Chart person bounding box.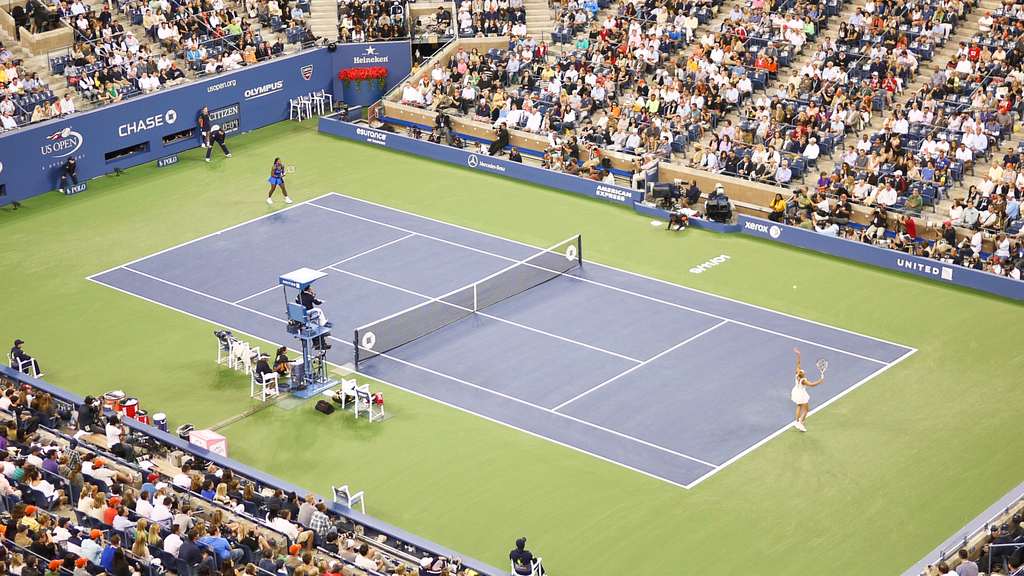
Charted: detection(334, 0, 406, 40).
